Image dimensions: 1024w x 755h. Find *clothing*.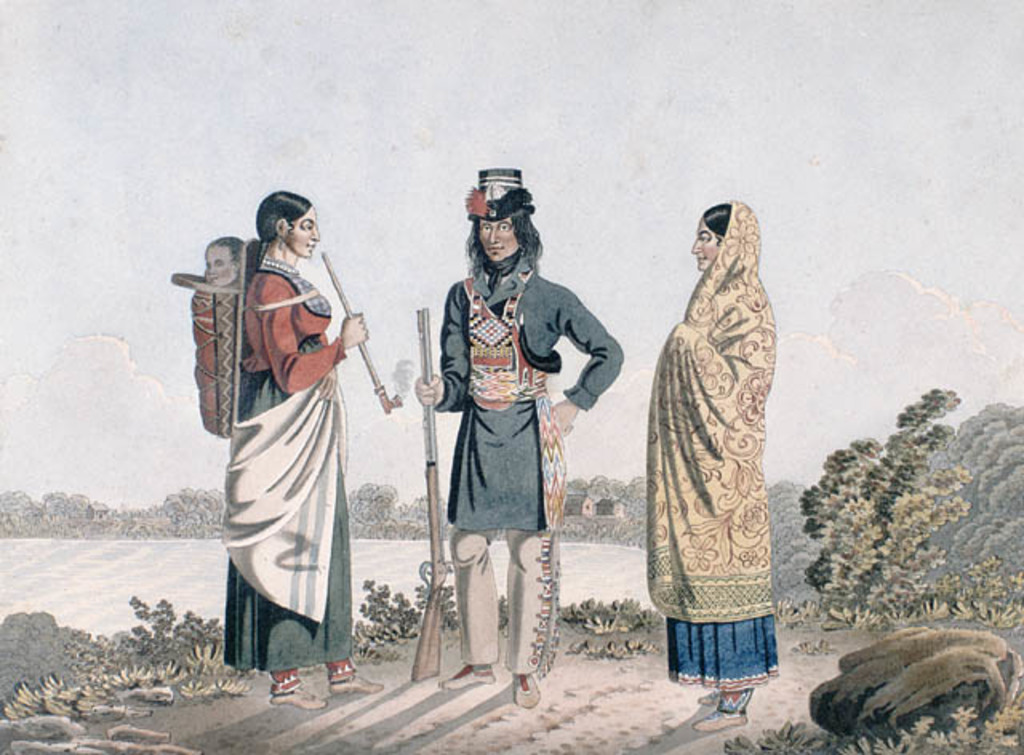
[653,202,776,681].
